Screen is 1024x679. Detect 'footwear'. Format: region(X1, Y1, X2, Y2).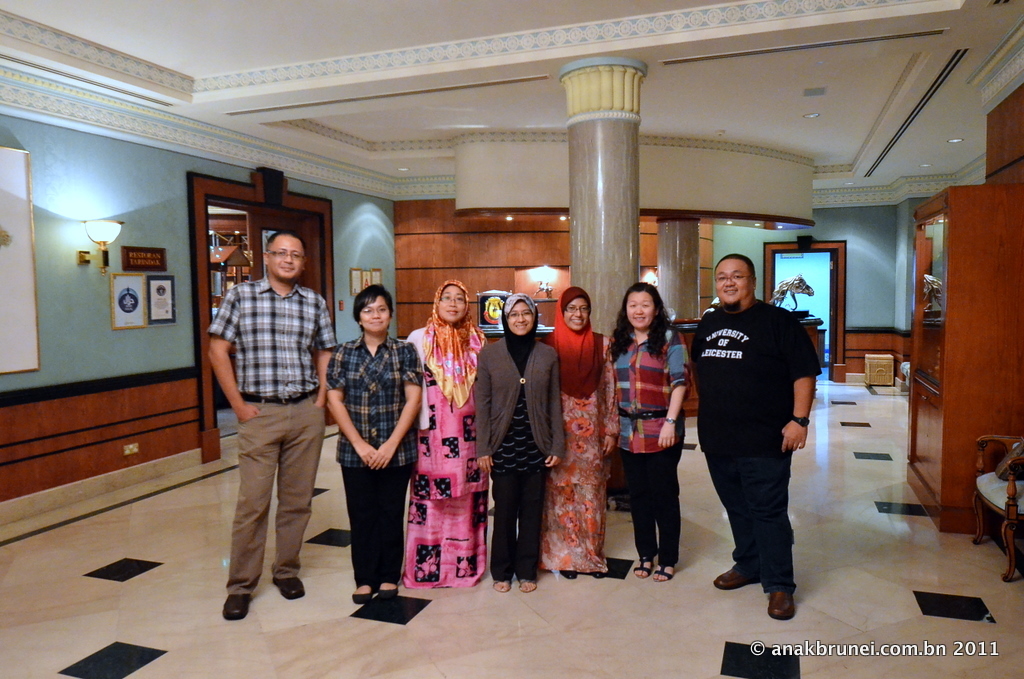
region(594, 574, 604, 580).
